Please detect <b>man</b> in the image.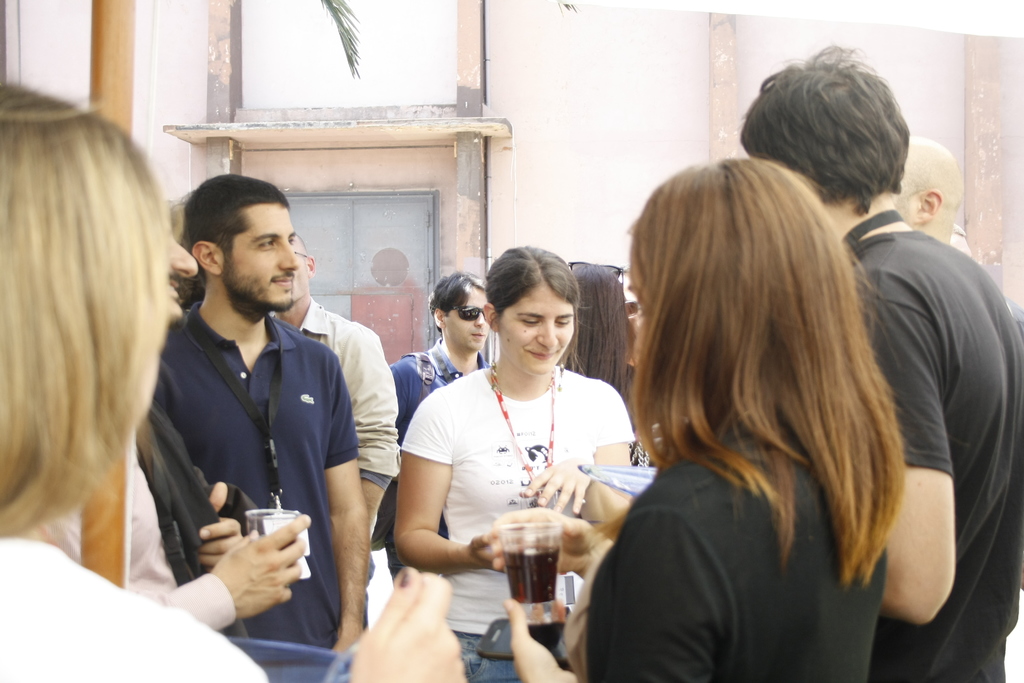
BBox(740, 42, 1023, 680).
